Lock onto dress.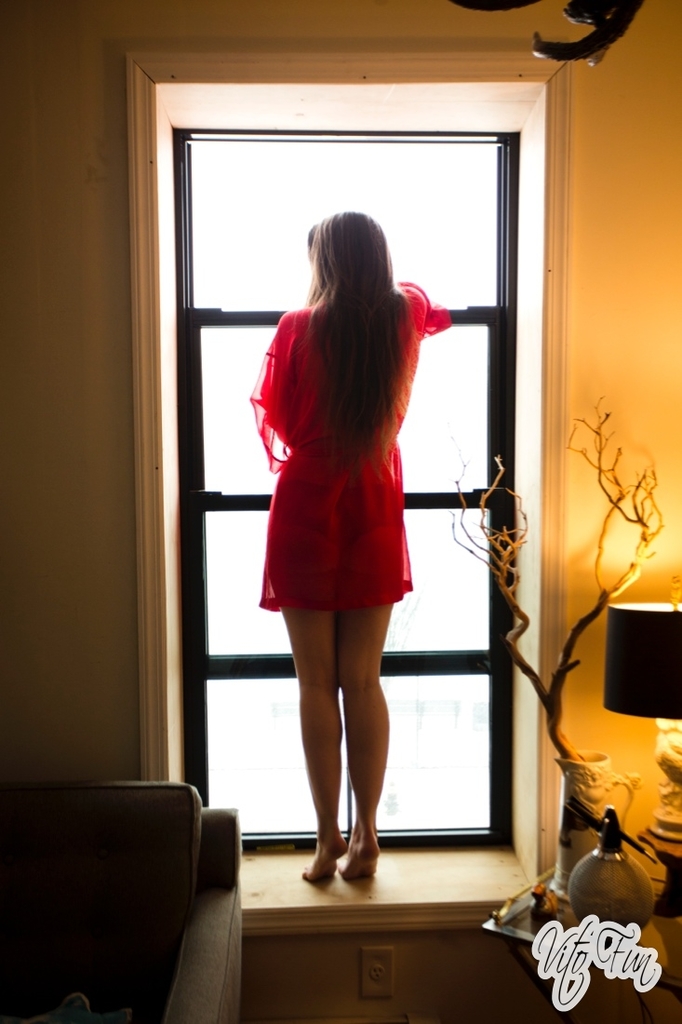
Locked: locate(231, 293, 436, 583).
